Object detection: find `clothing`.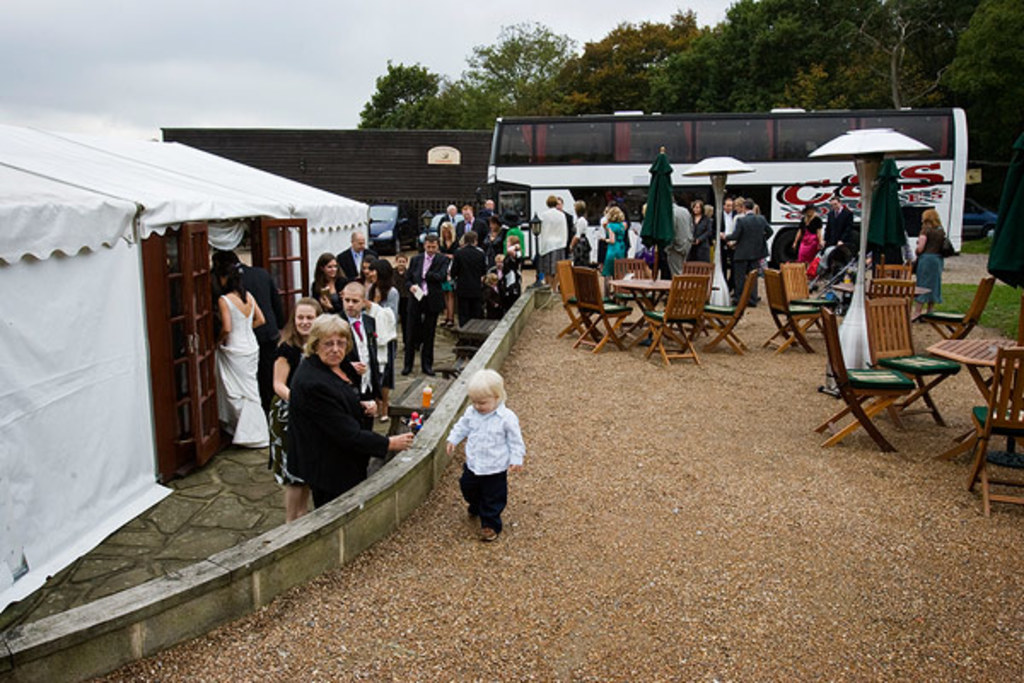
box=[799, 215, 821, 275].
